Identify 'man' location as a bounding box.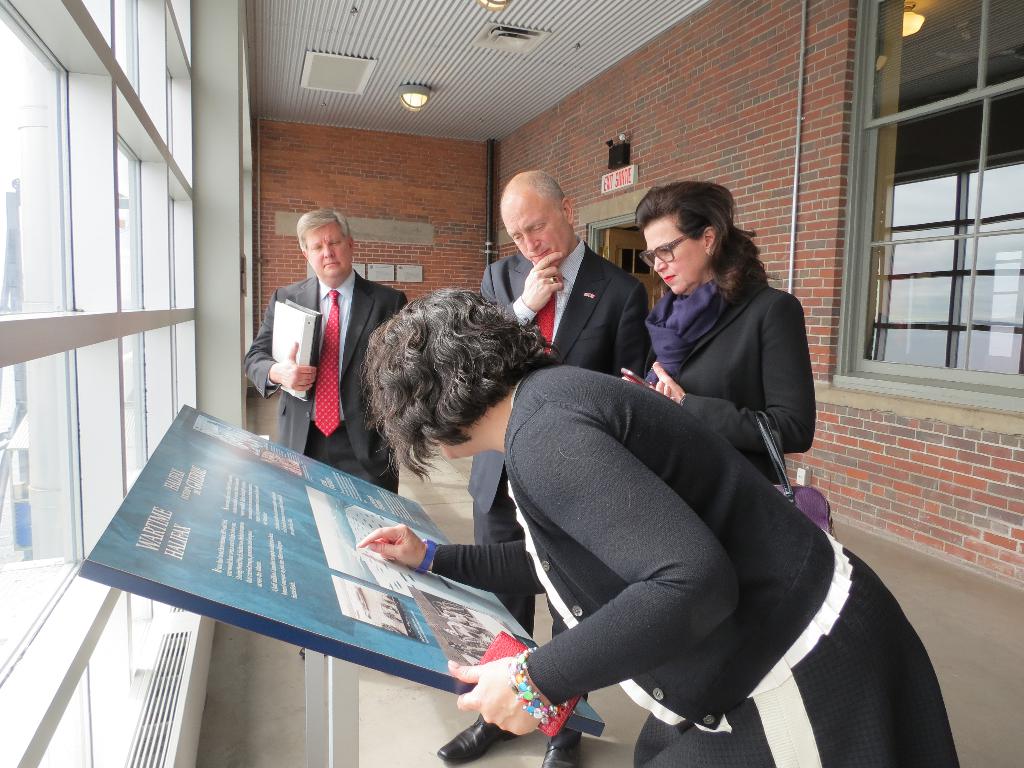
bbox(243, 201, 417, 488).
